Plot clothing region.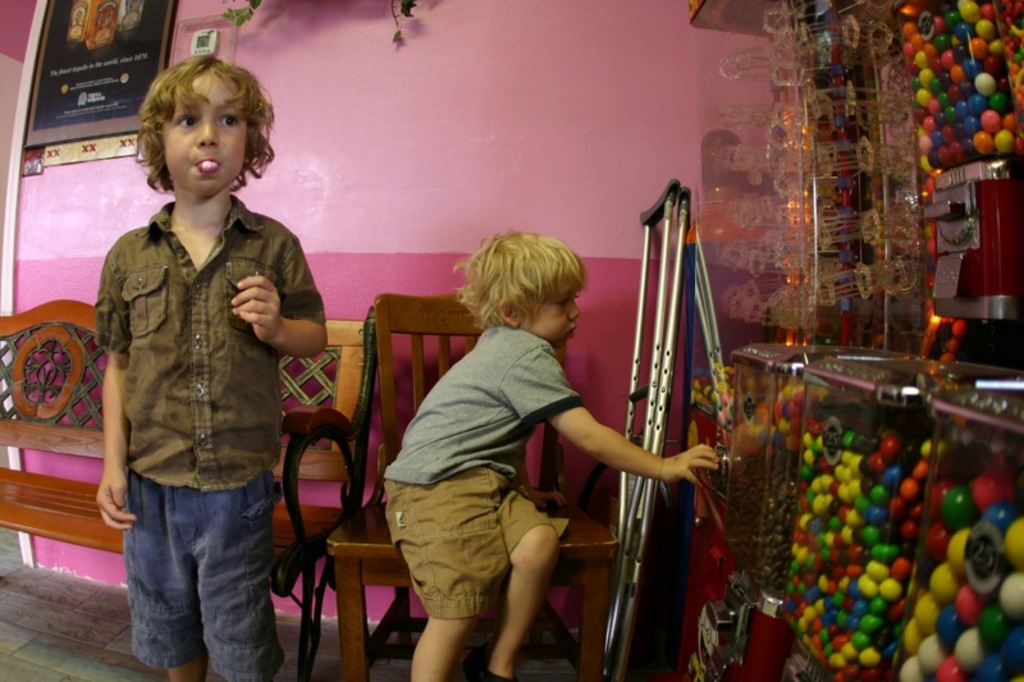
Plotted at locate(383, 325, 577, 633).
